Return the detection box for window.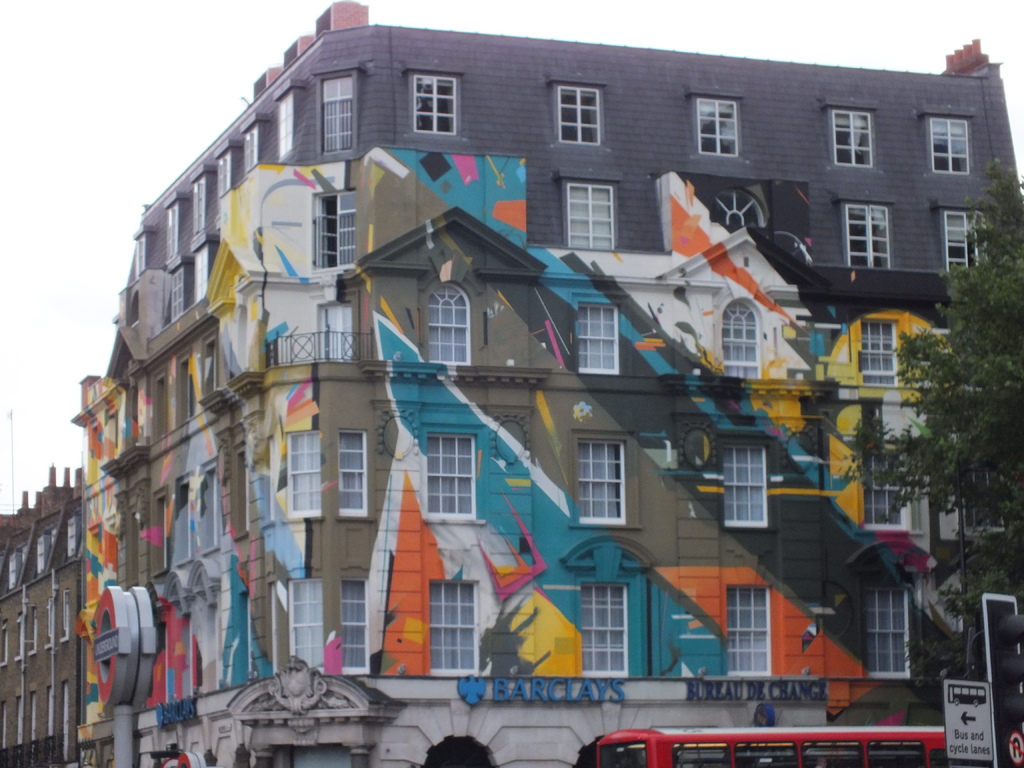
BBox(170, 266, 181, 320).
